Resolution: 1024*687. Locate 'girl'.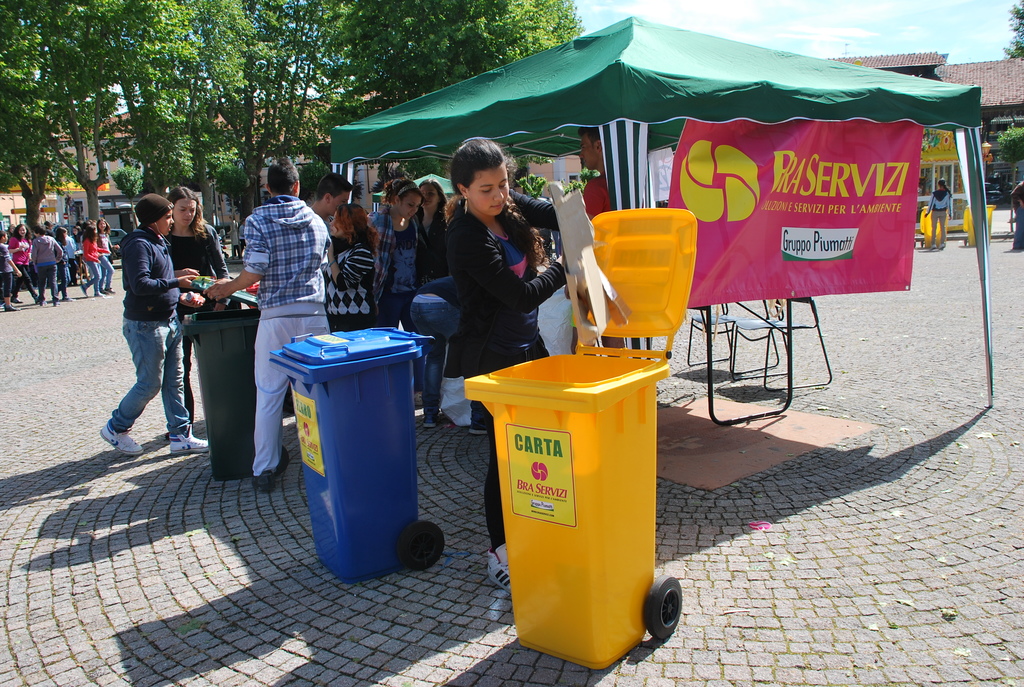
detection(97, 216, 123, 294).
